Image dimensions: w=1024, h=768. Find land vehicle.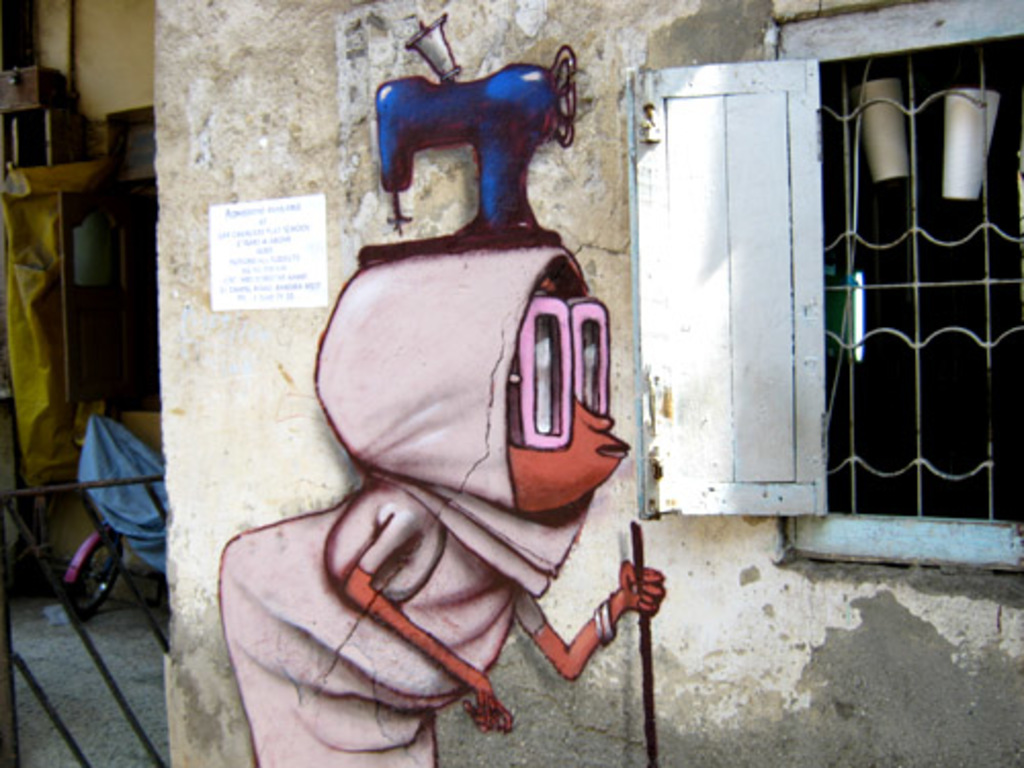
box=[66, 416, 166, 621].
